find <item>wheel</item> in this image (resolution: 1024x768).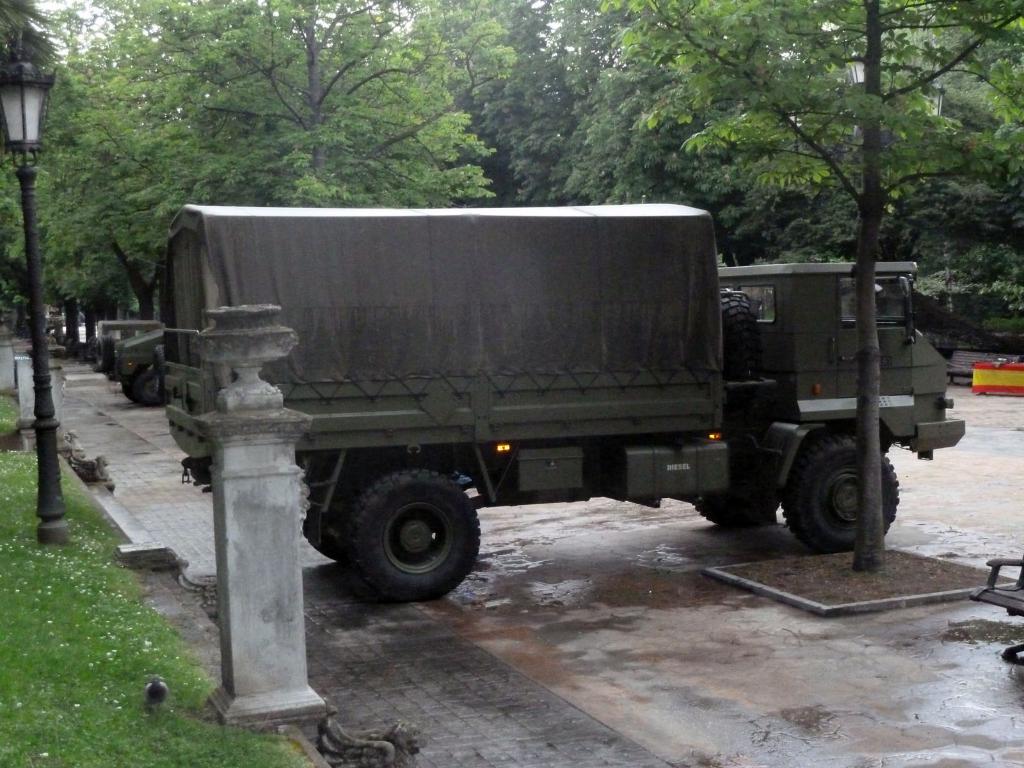
(left=695, top=467, right=780, bottom=525).
